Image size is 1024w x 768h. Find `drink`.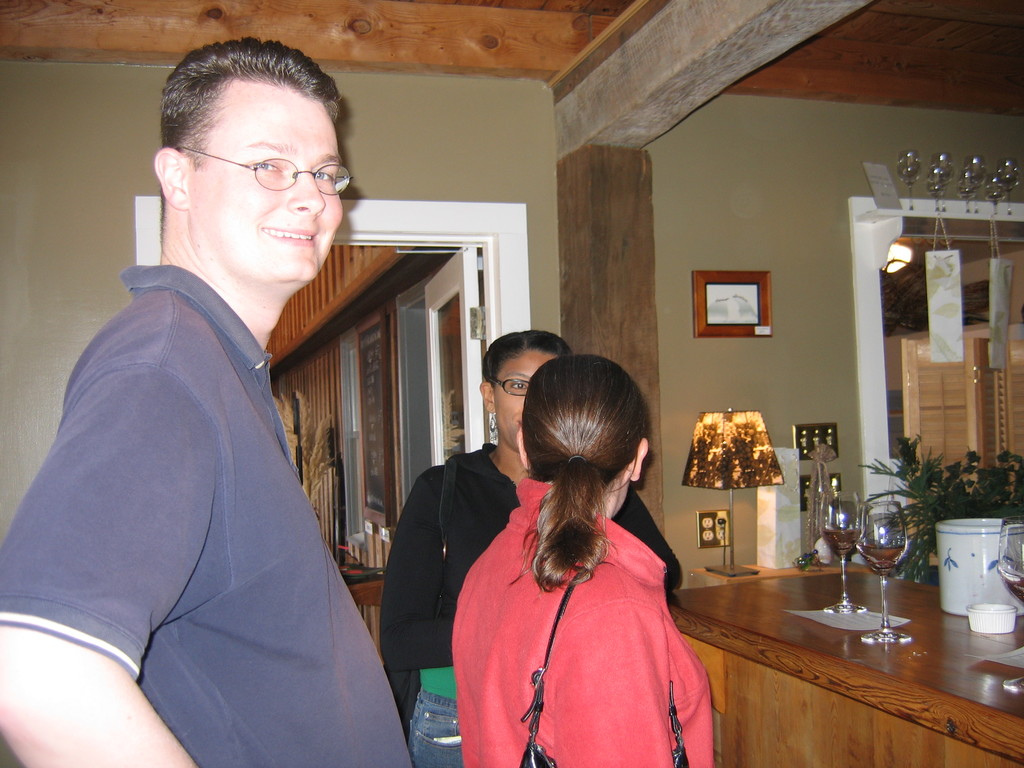
(x1=860, y1=535, x2=908, y2=567).
